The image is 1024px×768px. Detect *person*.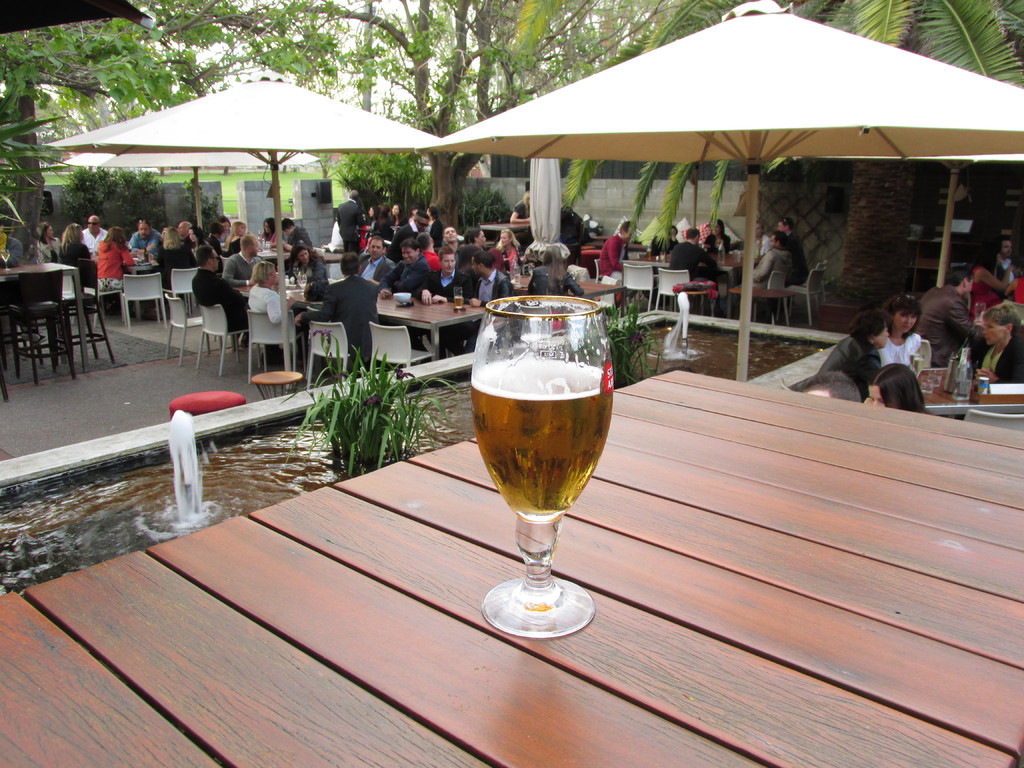
Detection: {"left": 60, "top": 221, "right": 90, "bottom": 268}.
